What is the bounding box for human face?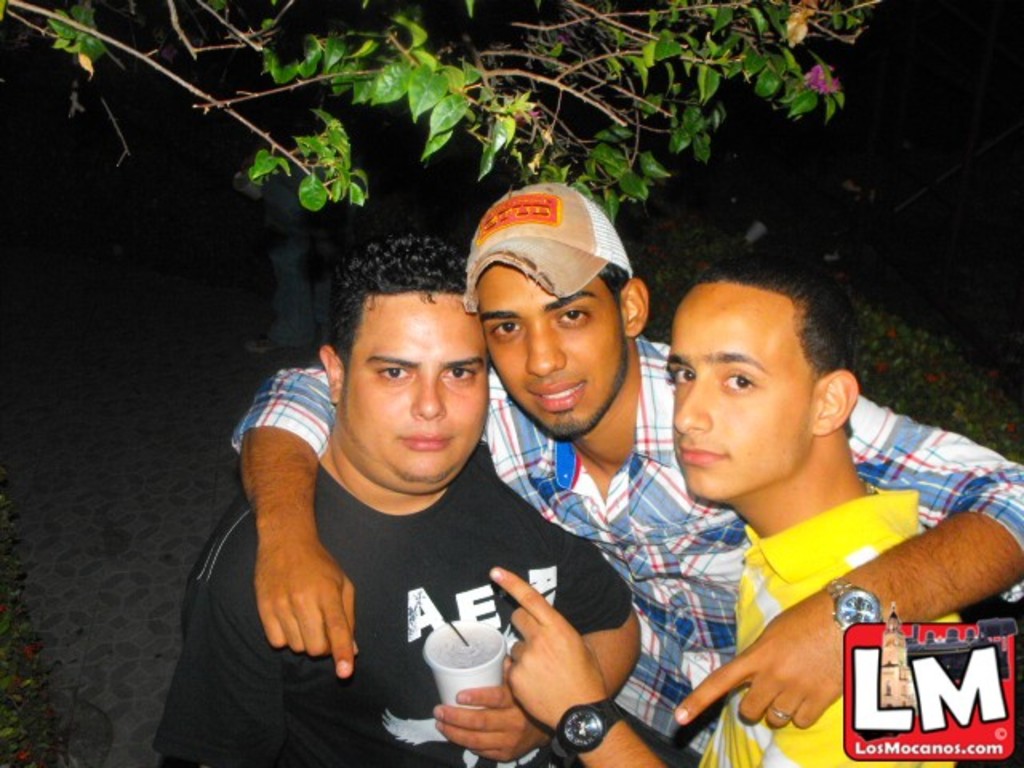
left=346, top=293, right=491, bottom=482.
